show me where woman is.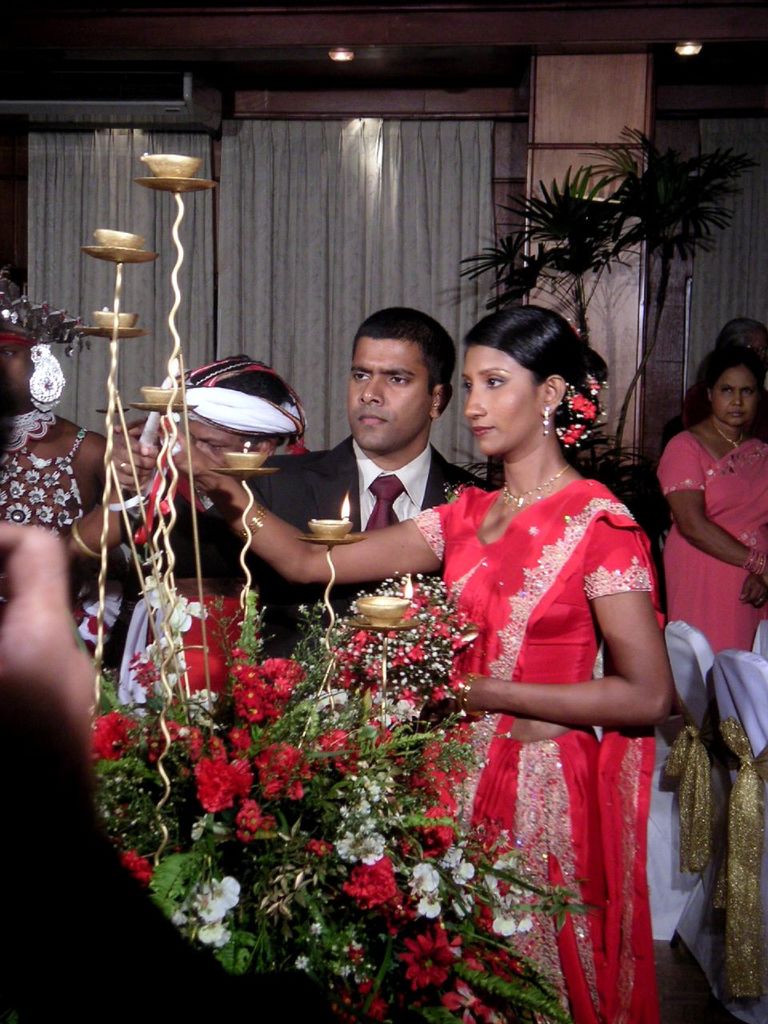
woman is at 182, 281, 622, 1003.
